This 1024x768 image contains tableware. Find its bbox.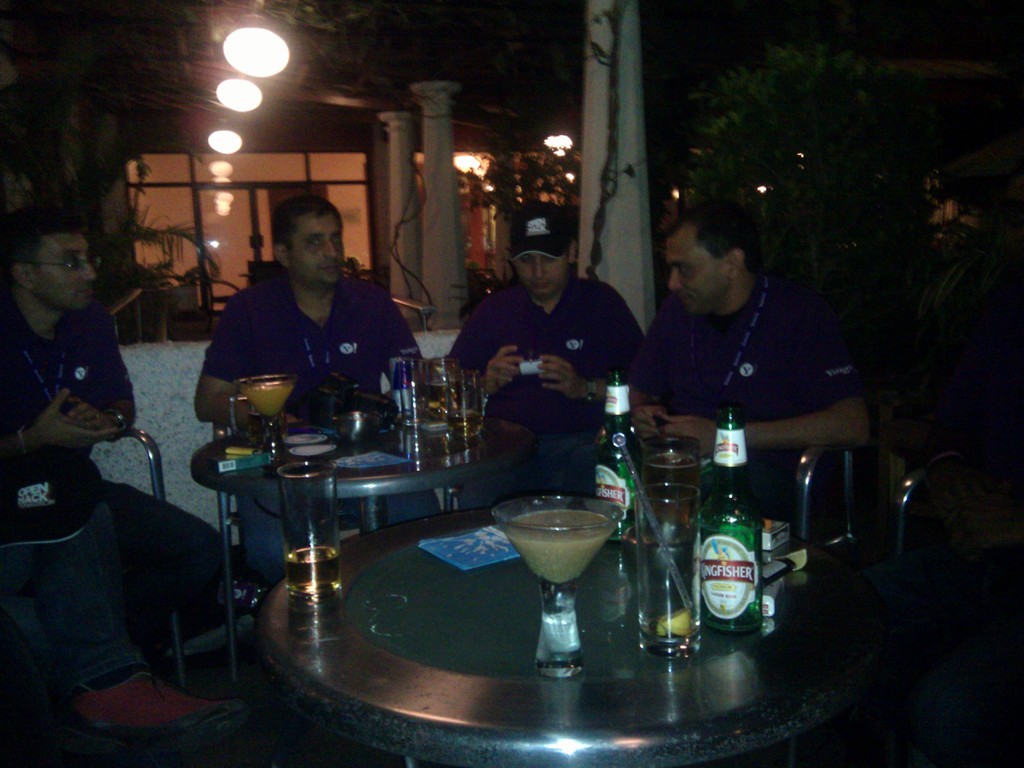
281:457:333:611.
